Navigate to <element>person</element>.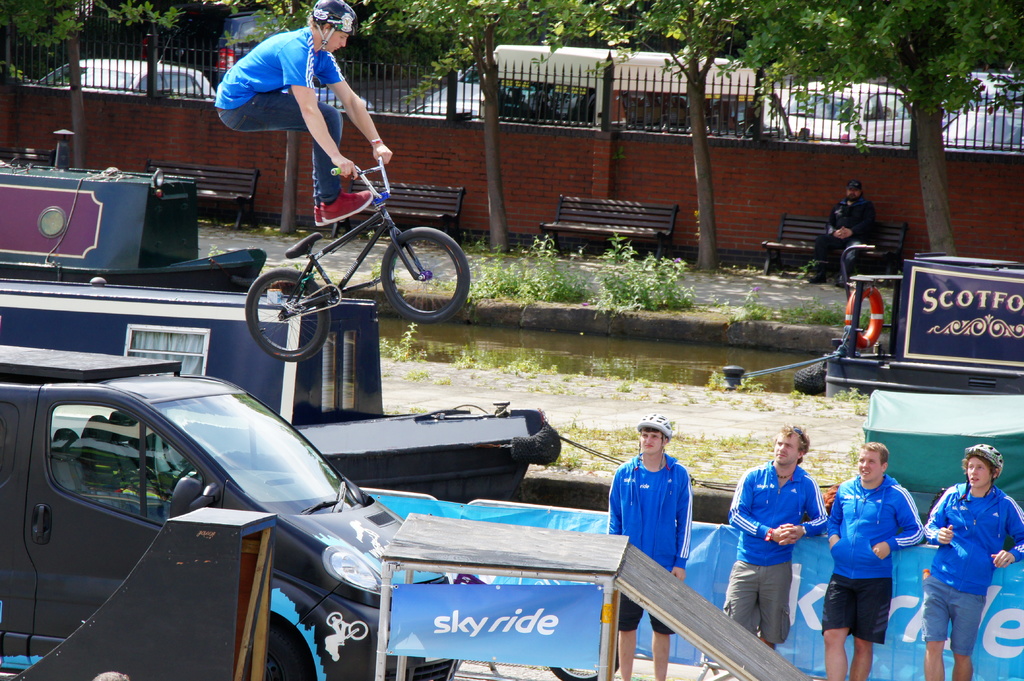
Navigation target: (x1=720, y1=422, x2=830, y2=680).
